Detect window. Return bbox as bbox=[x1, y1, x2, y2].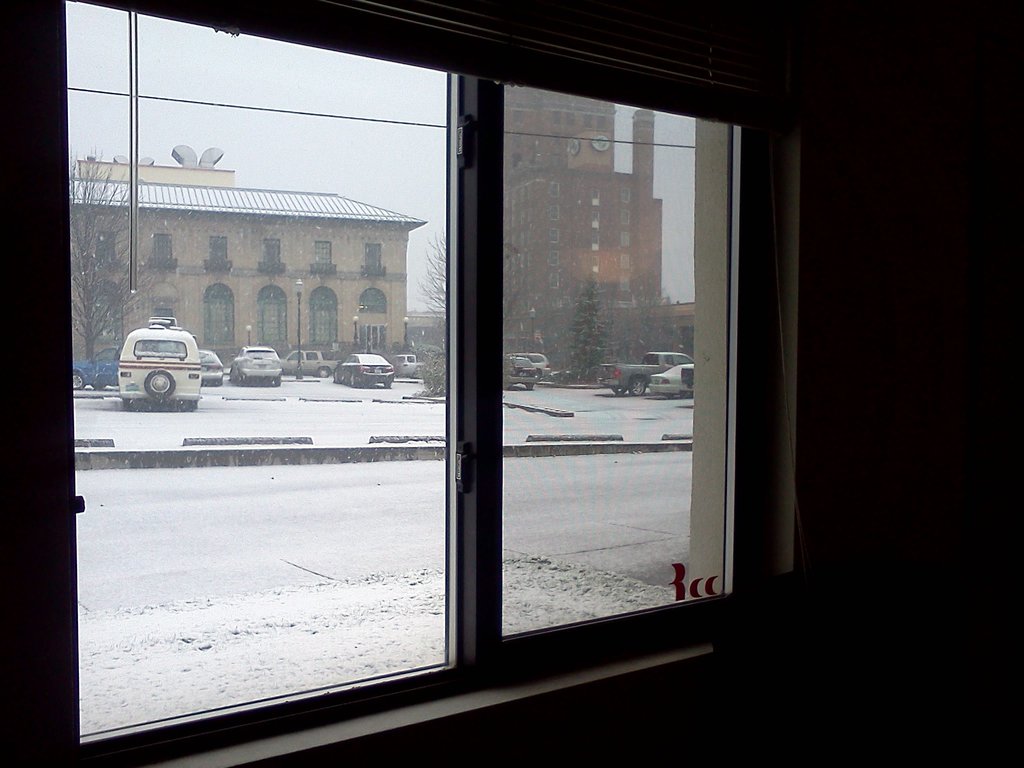
bbox=[596, 117, 607, 131].
